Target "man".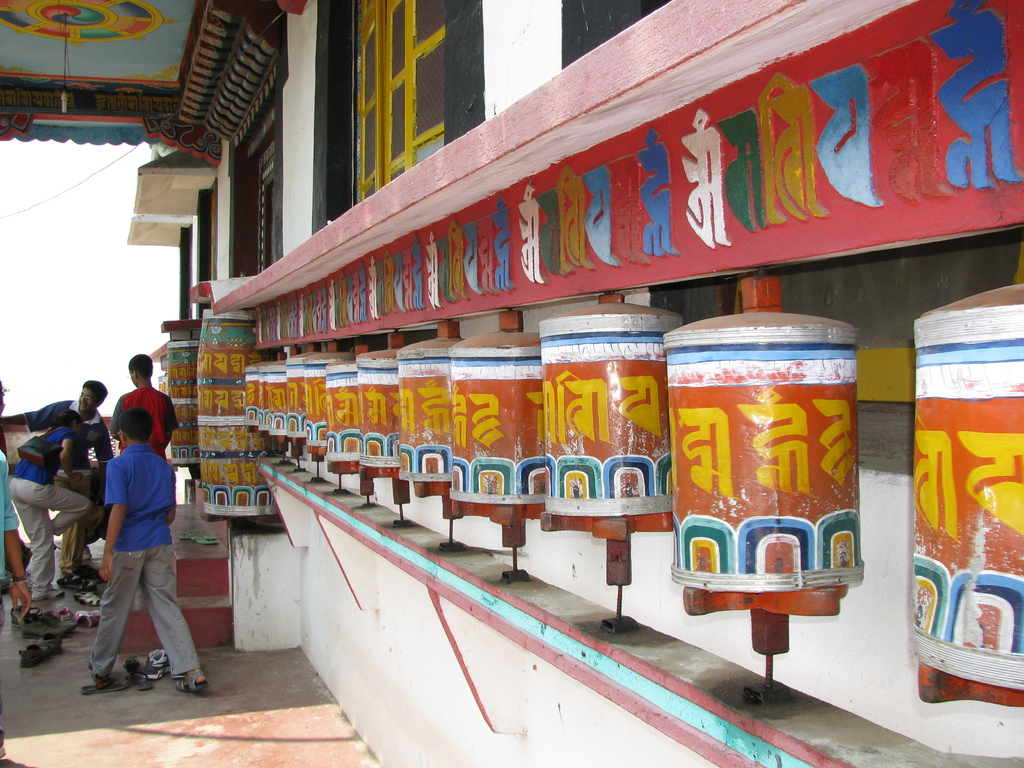
Target region: 0, 380, 115, 570.
